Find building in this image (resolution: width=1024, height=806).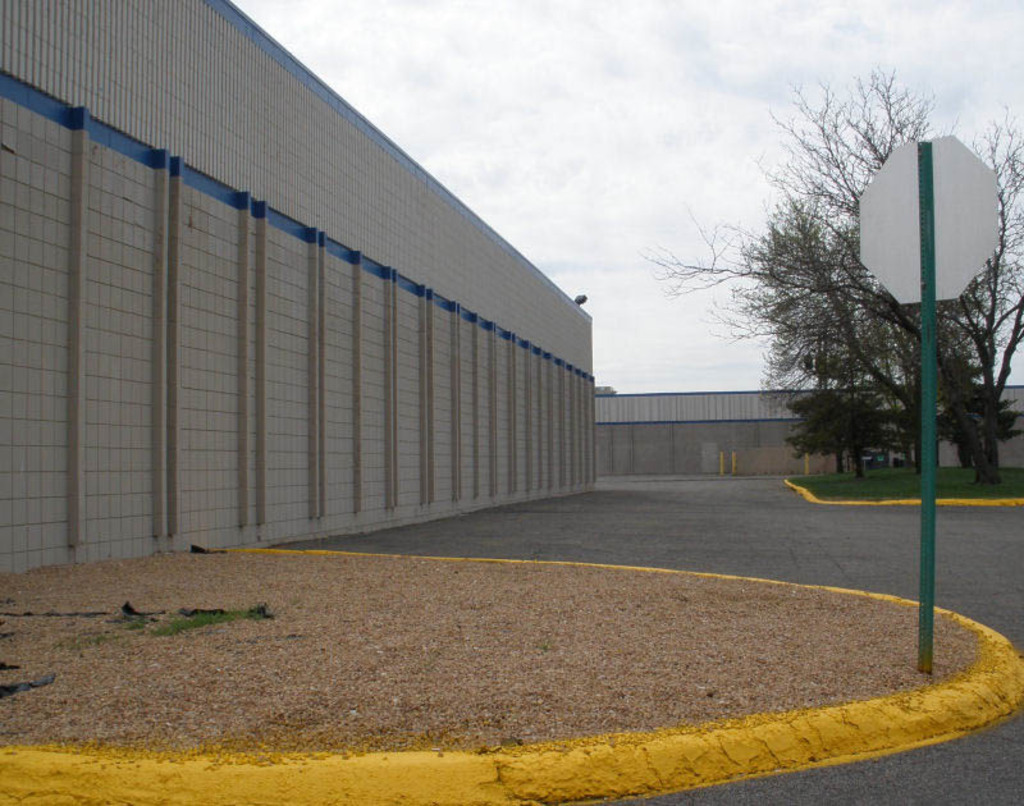
<bbox>596, 386, 1023, 476</bbox>.
